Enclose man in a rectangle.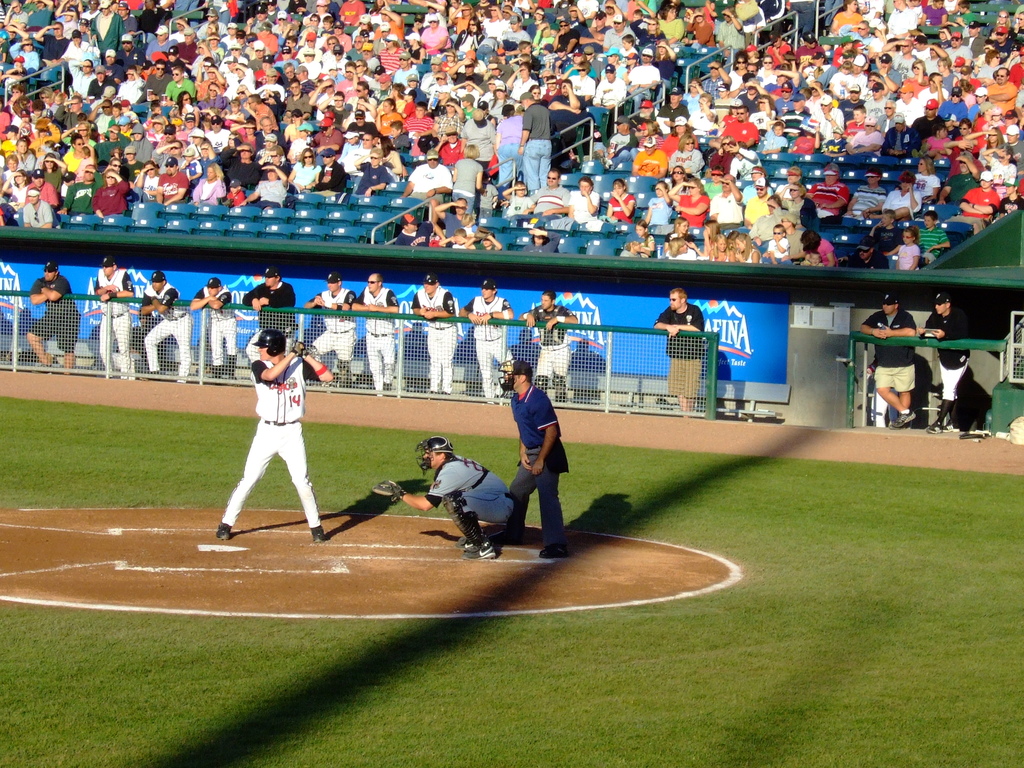
BBox(493, 352, 570, 561).
